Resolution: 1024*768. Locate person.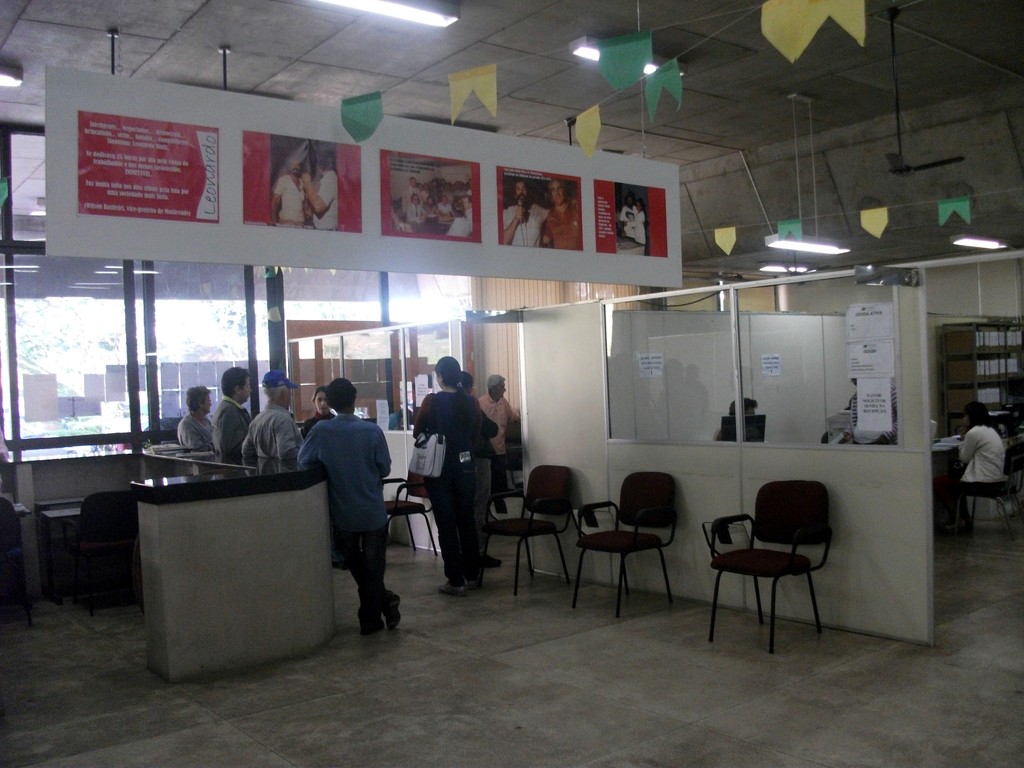
bbox(479, 363, 515, 512).
